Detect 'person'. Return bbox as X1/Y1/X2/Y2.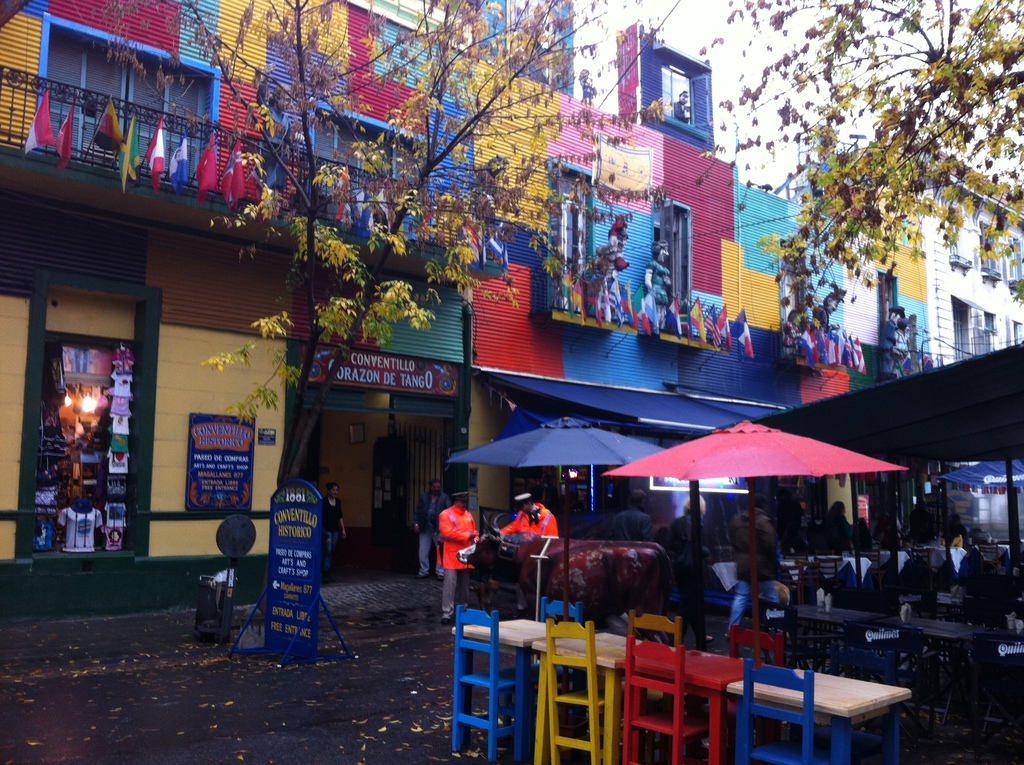
797/494/850/556.
